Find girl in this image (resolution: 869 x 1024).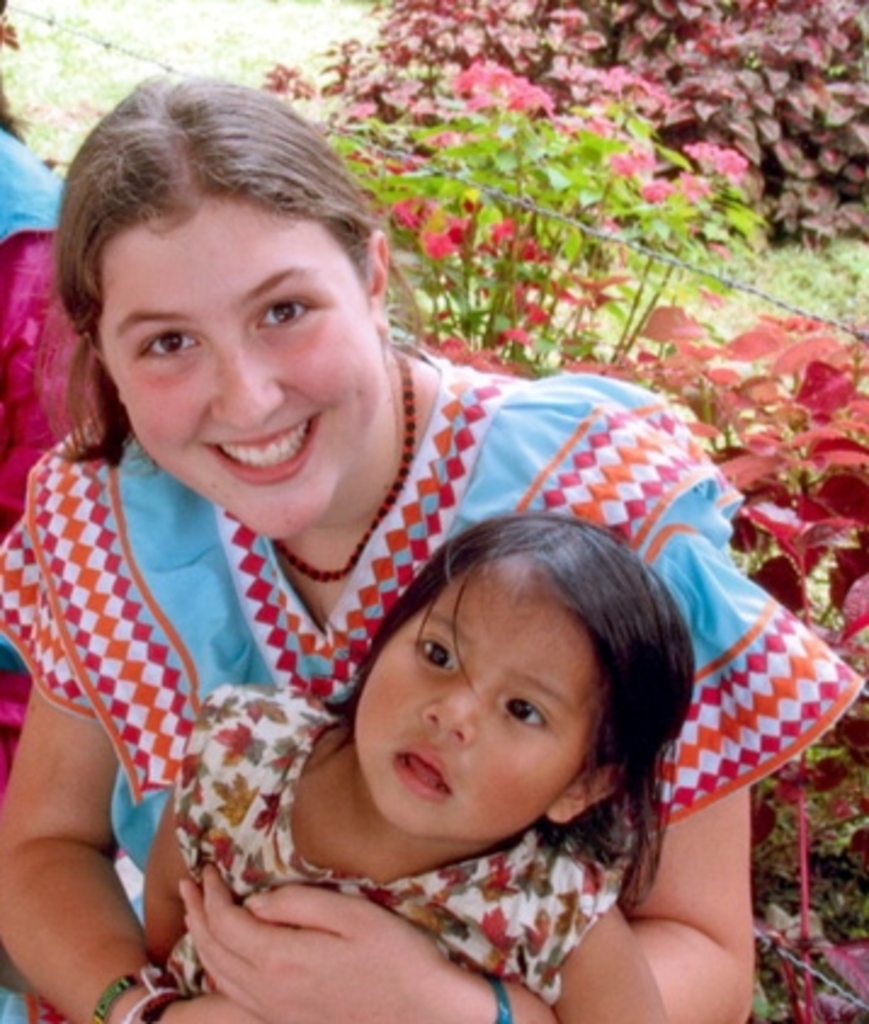
[left=143, top=512, right=702, bottom=1022].
